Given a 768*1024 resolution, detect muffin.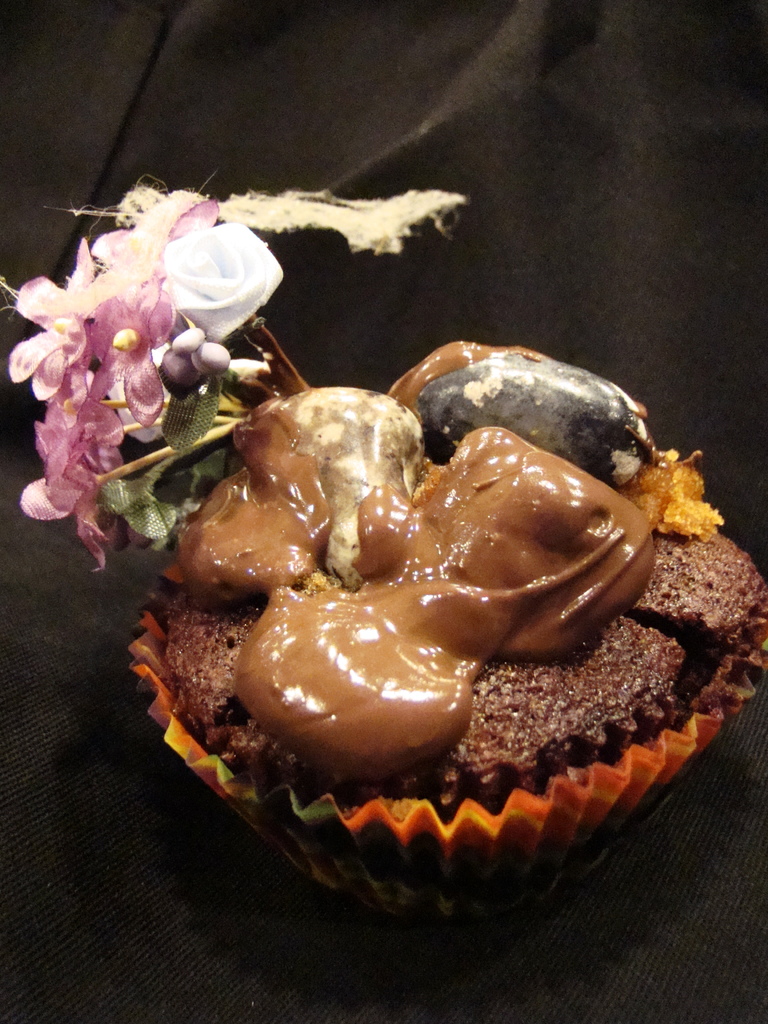
crop(130, 337, 767, 922).
